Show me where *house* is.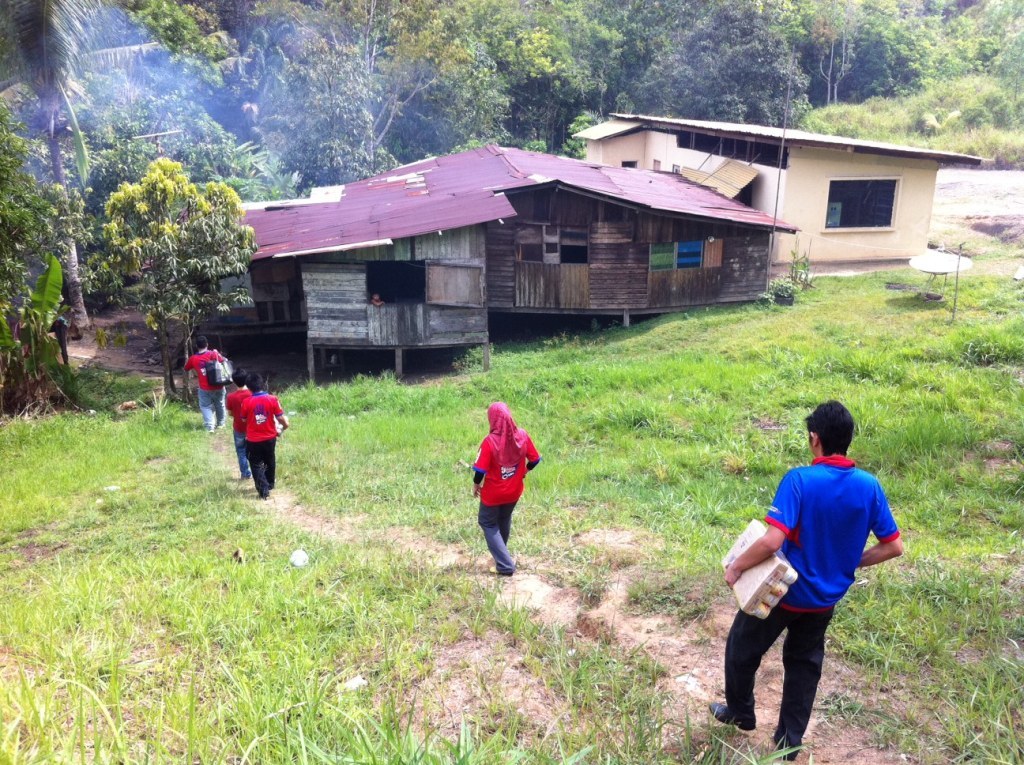
*house* is at bbox=[237, 134, 803, 387].
